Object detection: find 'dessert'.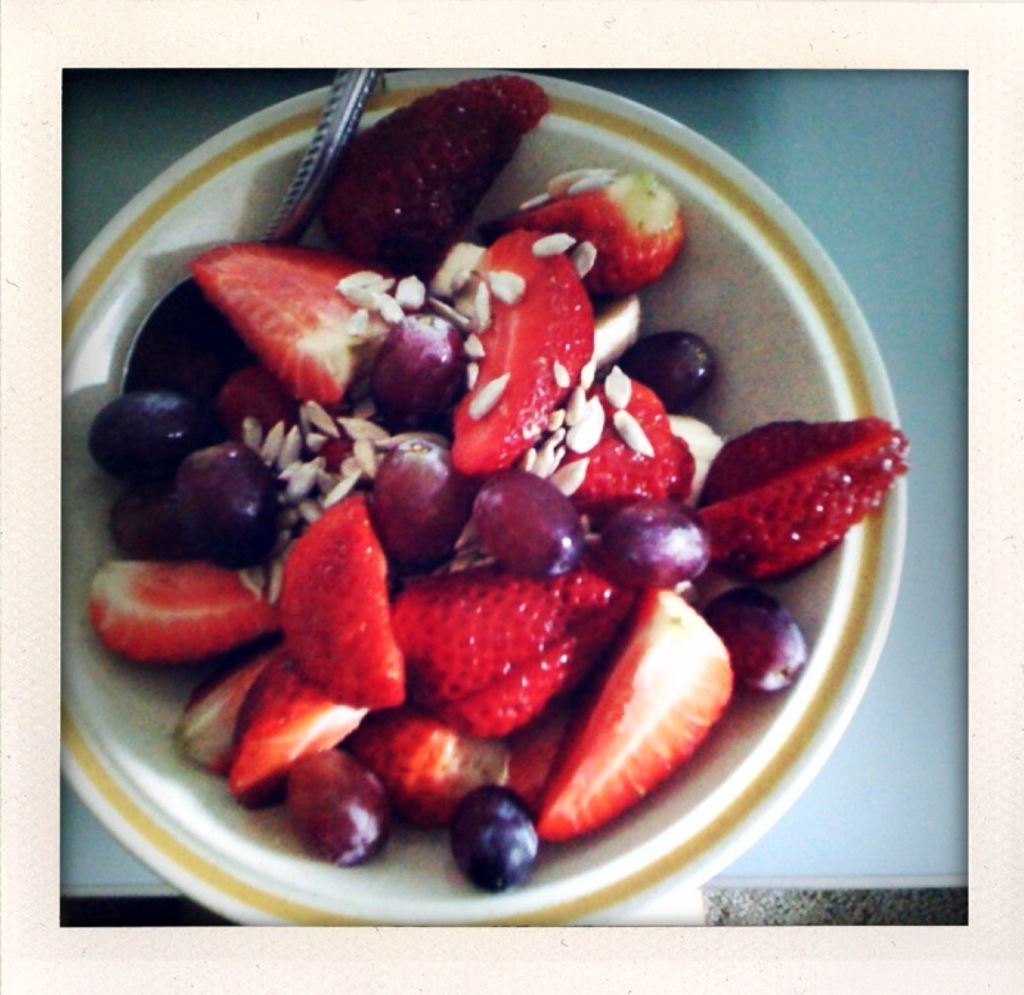
{"left": 308, "top": 76, "right": 550, "bottom": 264}.
